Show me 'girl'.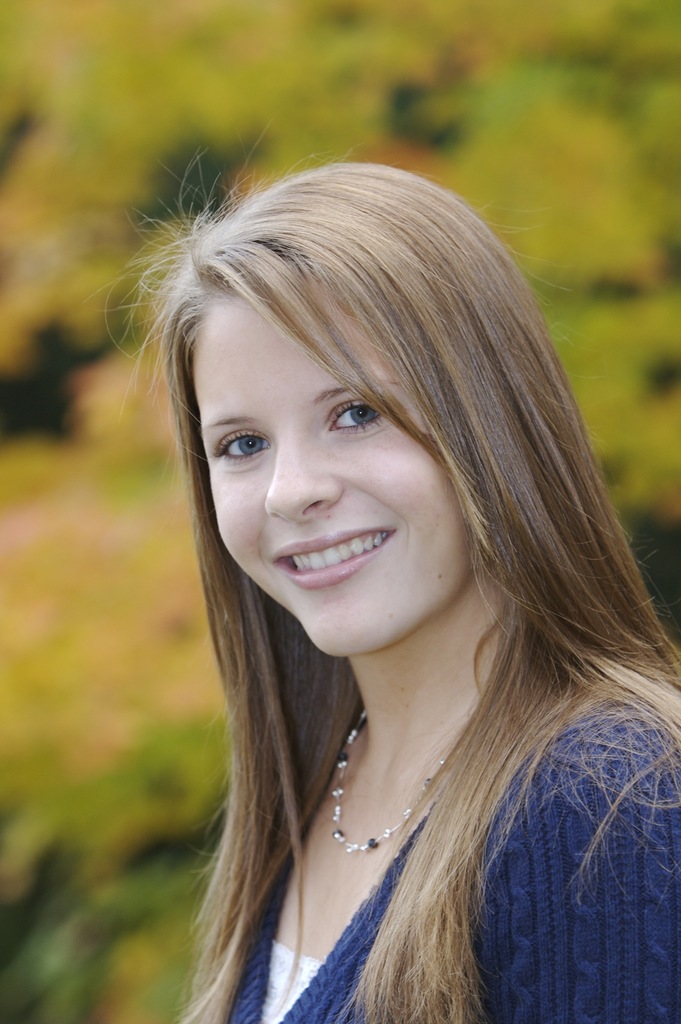
'girl' is here: pyautogui.locateOnScreen(88, 145, 680, 1023).
